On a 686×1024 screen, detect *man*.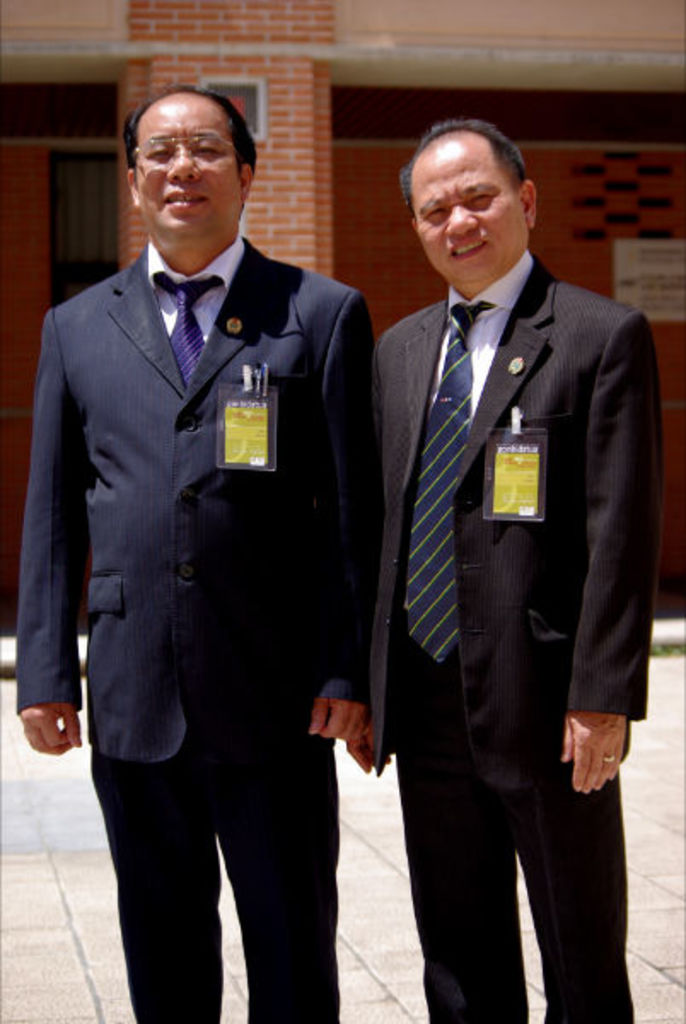
left=341, top=106, right=664, bottom=1022.
